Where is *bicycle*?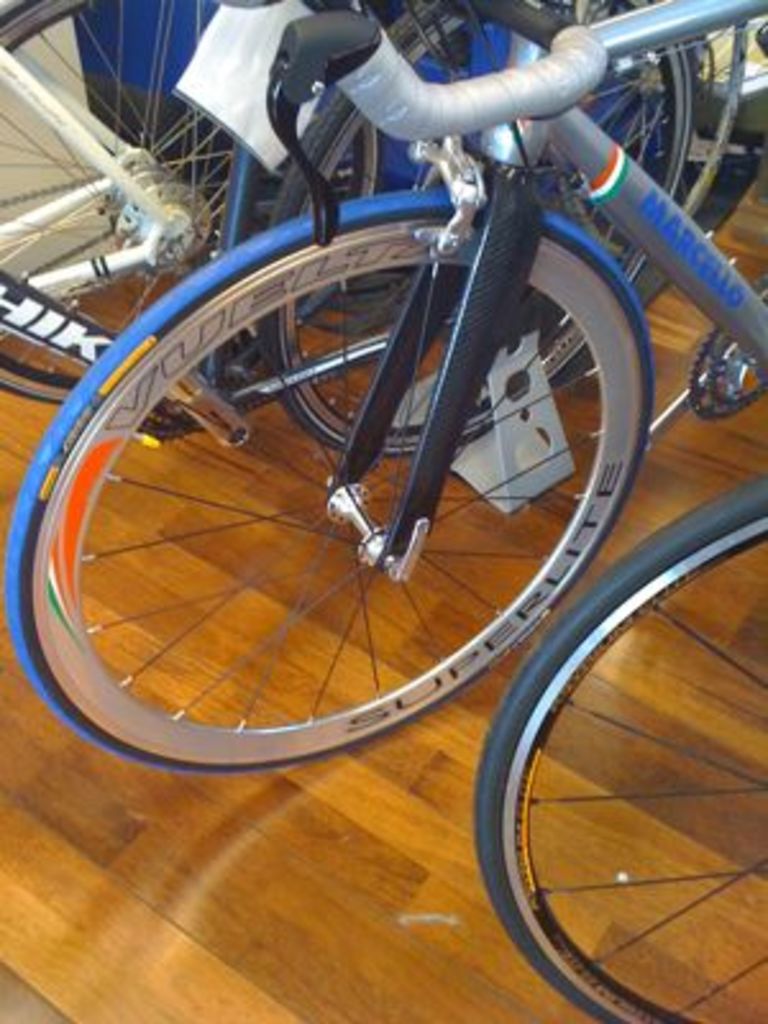
(left=0, top=0, right=765, bottom=428).
